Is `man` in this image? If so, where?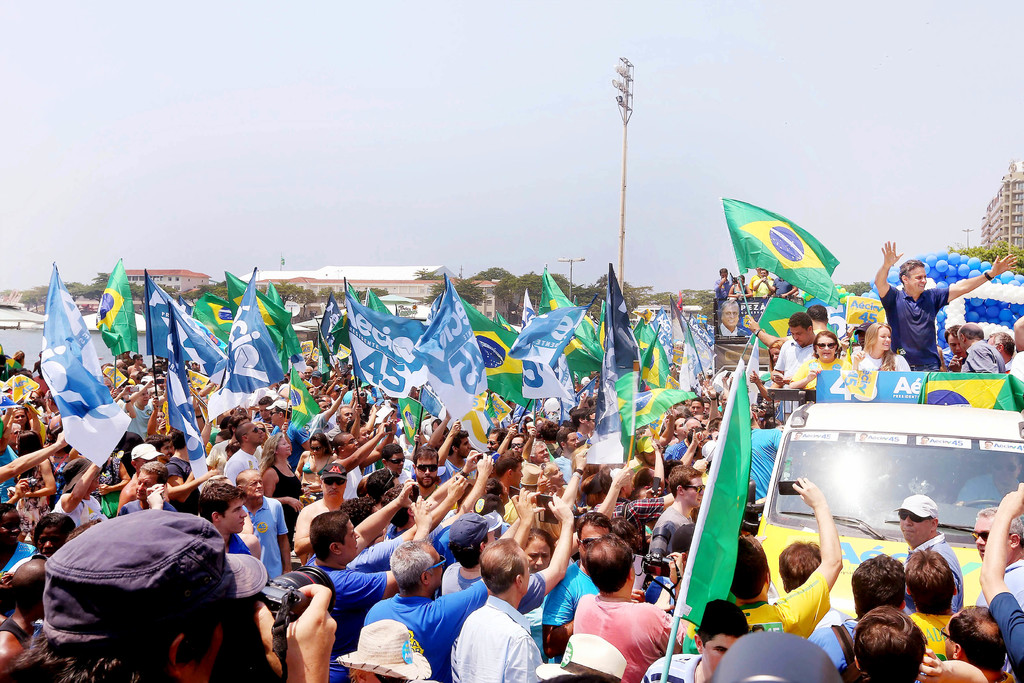
Yes, at rect(751, 269, 772, 290).
